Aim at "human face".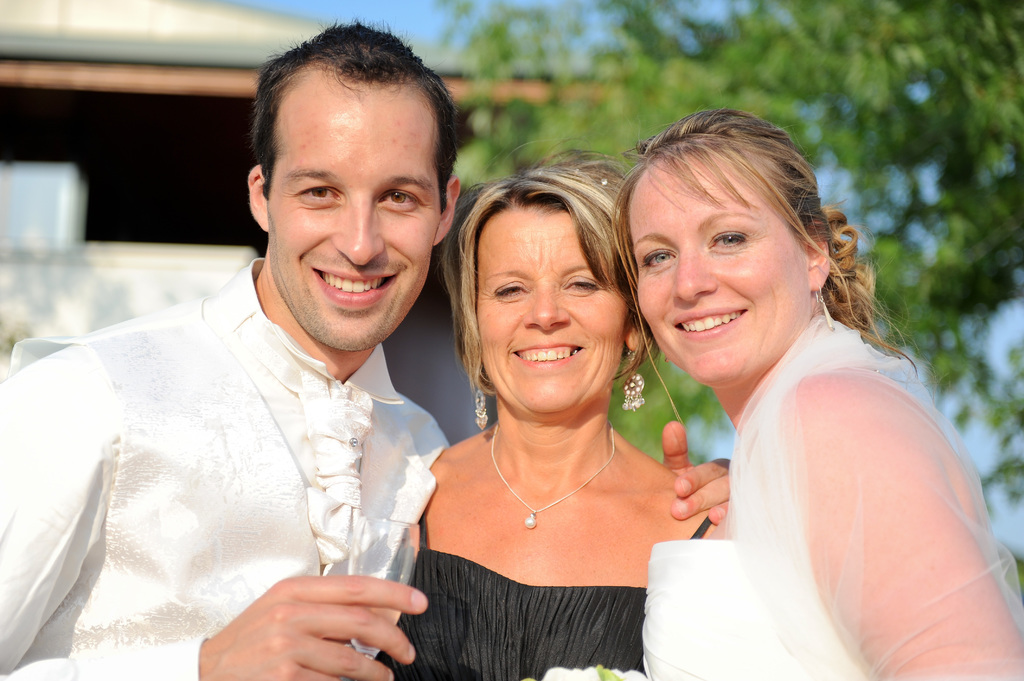
Aimed at <region>476, 209, 624, 413</region>.
